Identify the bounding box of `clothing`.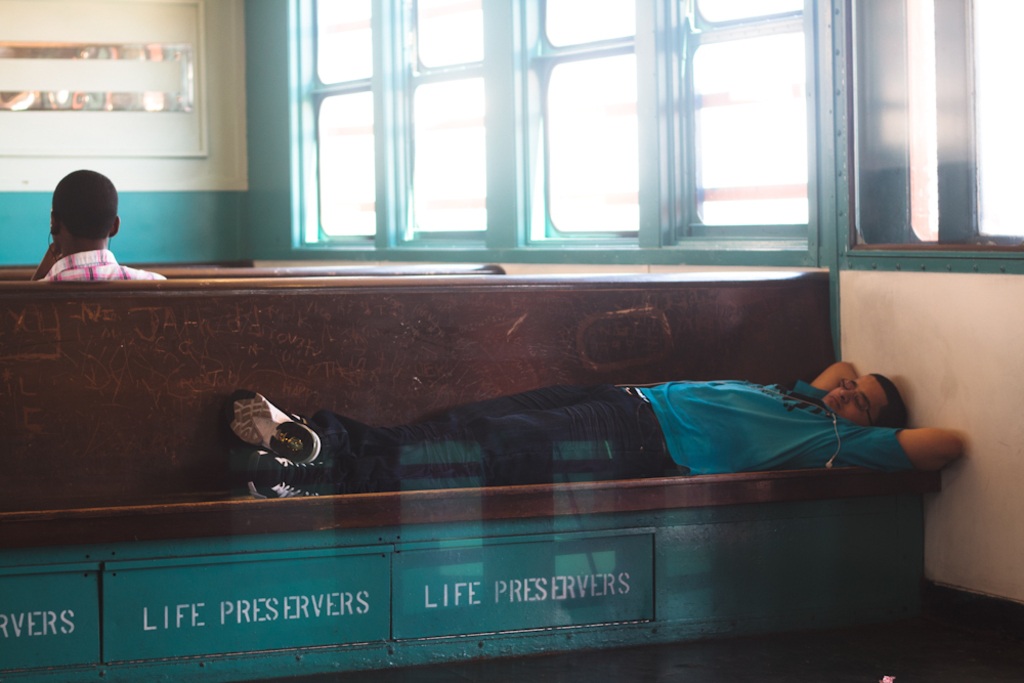
[40, 250, 166, 281].
